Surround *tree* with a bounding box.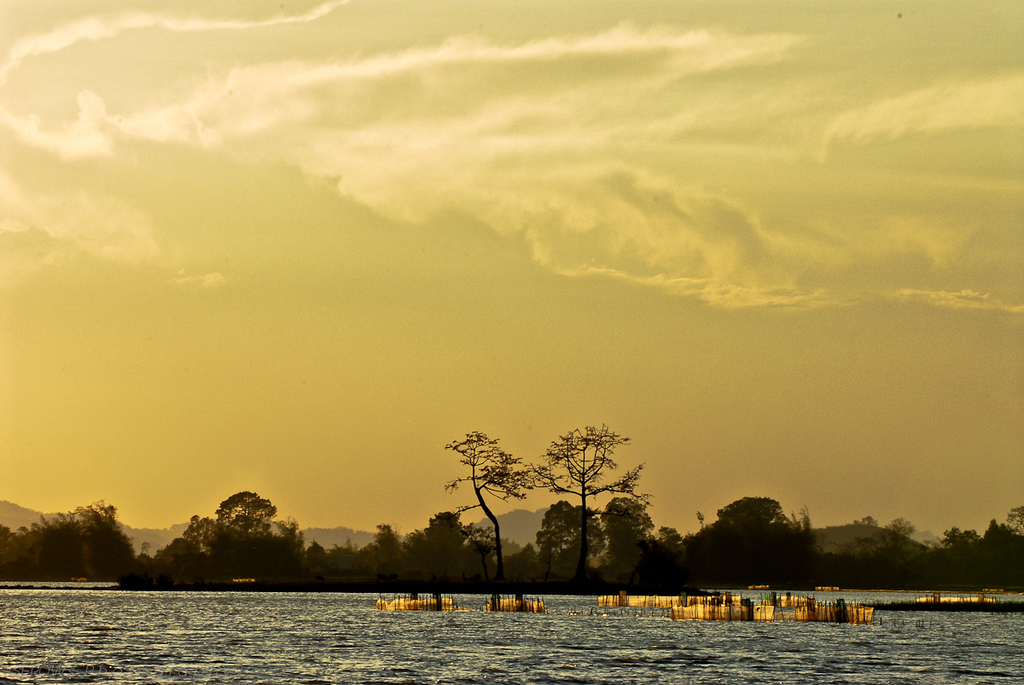
<box>17,514,80,575</box>.
